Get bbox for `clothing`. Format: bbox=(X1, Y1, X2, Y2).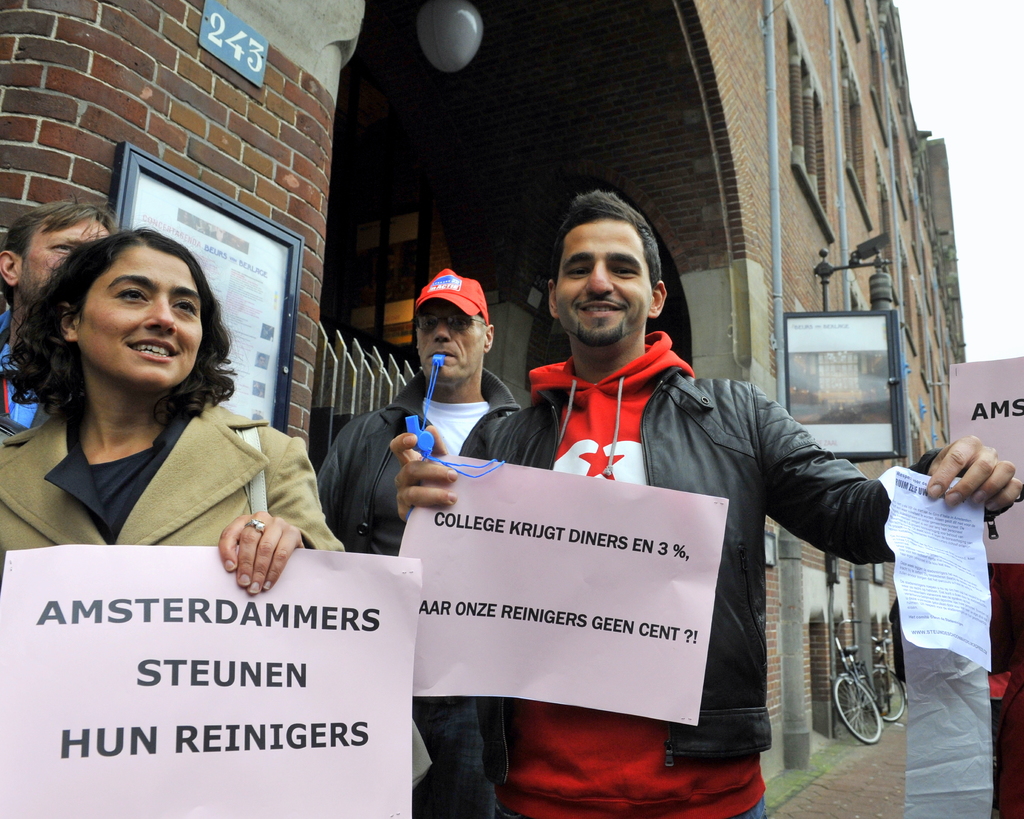
bbox=(0, 316, 56, 426).
